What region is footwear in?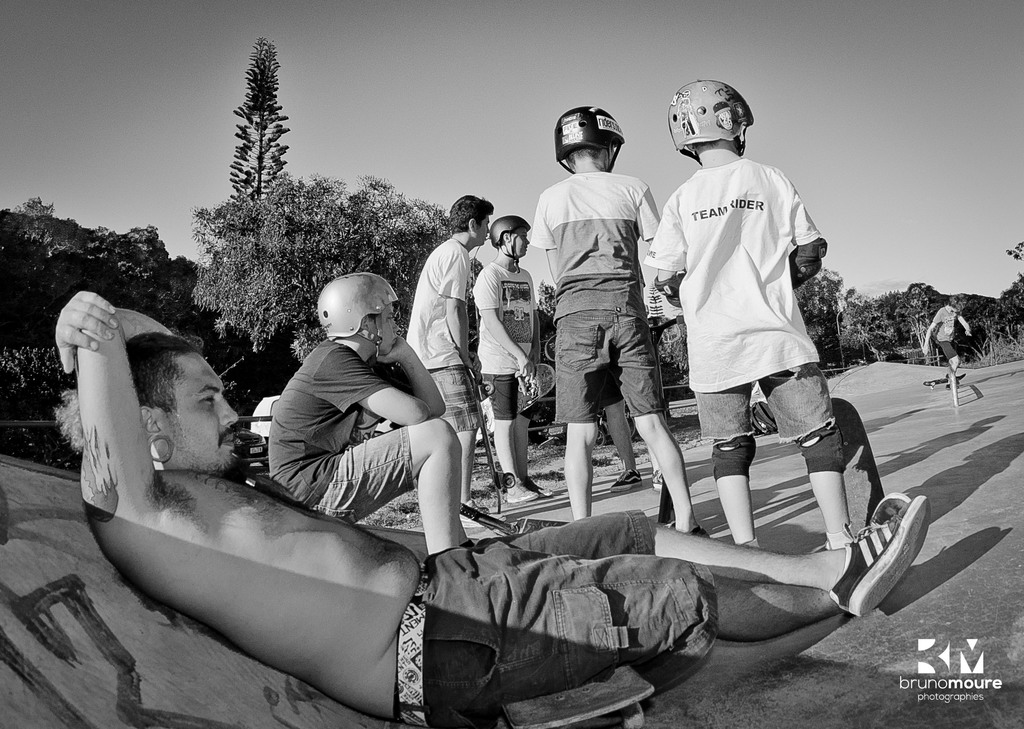
826,527,867,553.
